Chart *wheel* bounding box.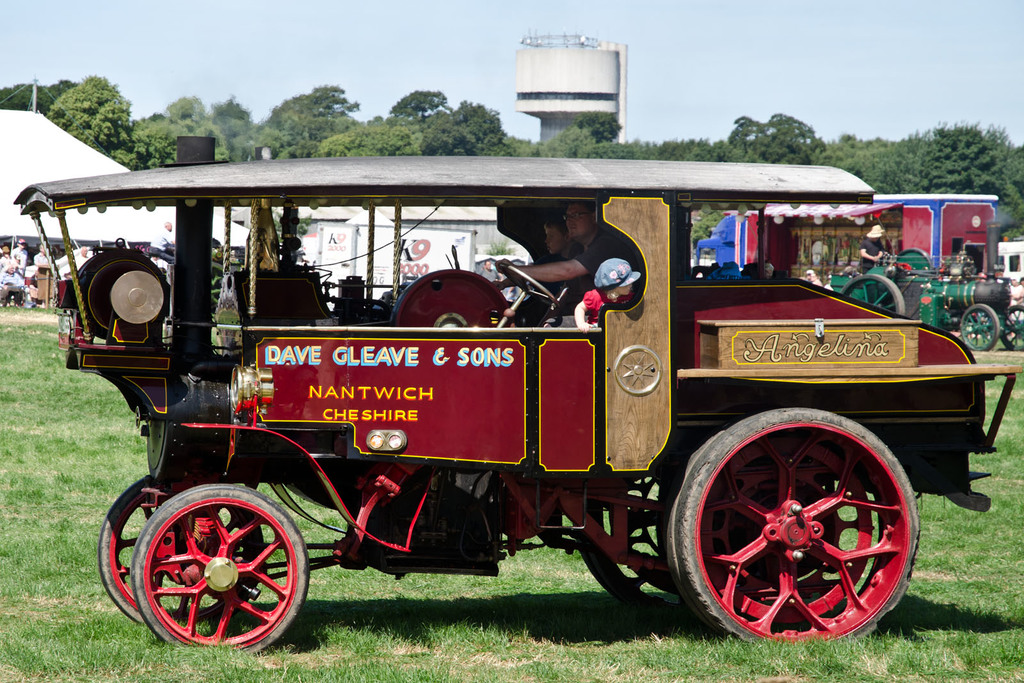
Charted: crop(504, 264, 557, 306).
